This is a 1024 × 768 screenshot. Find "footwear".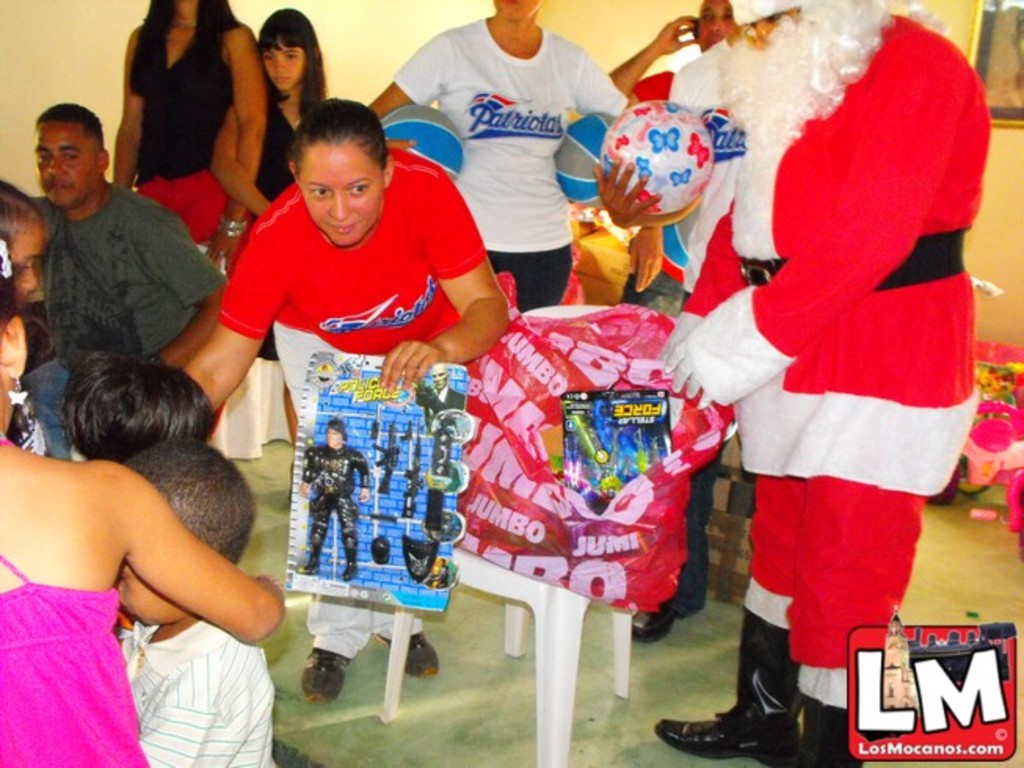
Bounding box: [left=301, top=558, right=321, bottom=574].
